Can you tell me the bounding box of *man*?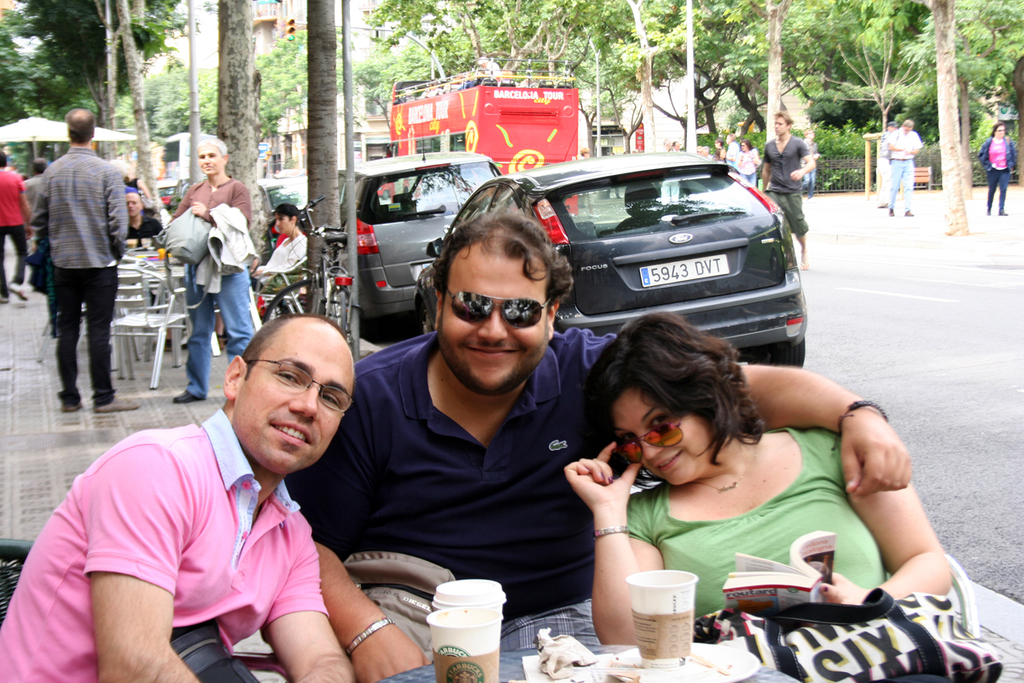
bbox(282, 210, 905, 682).
